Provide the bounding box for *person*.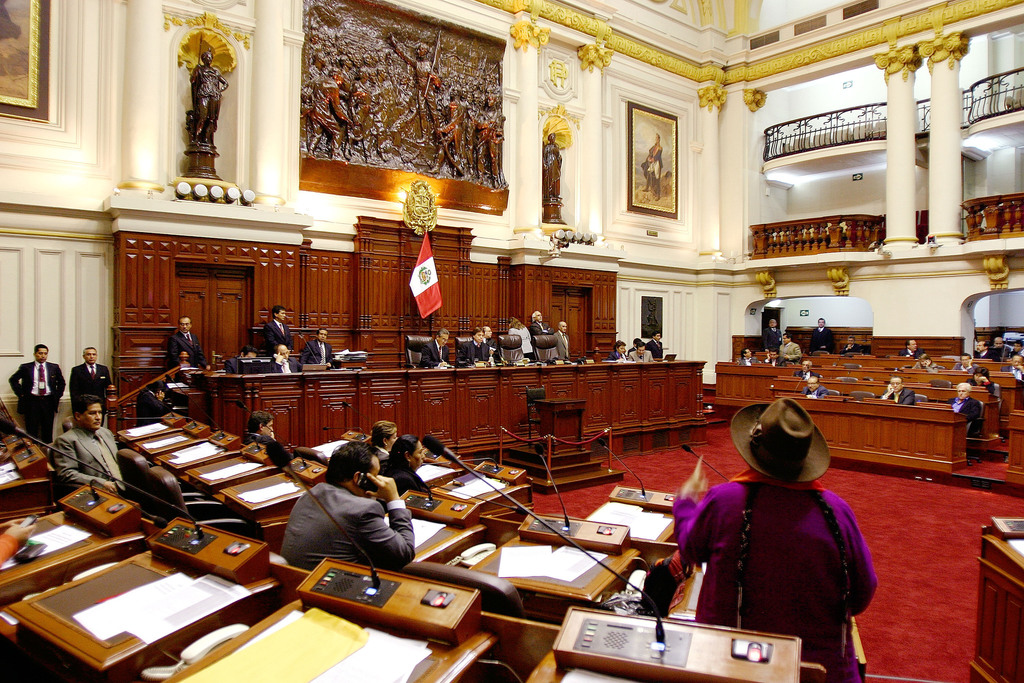
rect(911, 353, 937, 368).
